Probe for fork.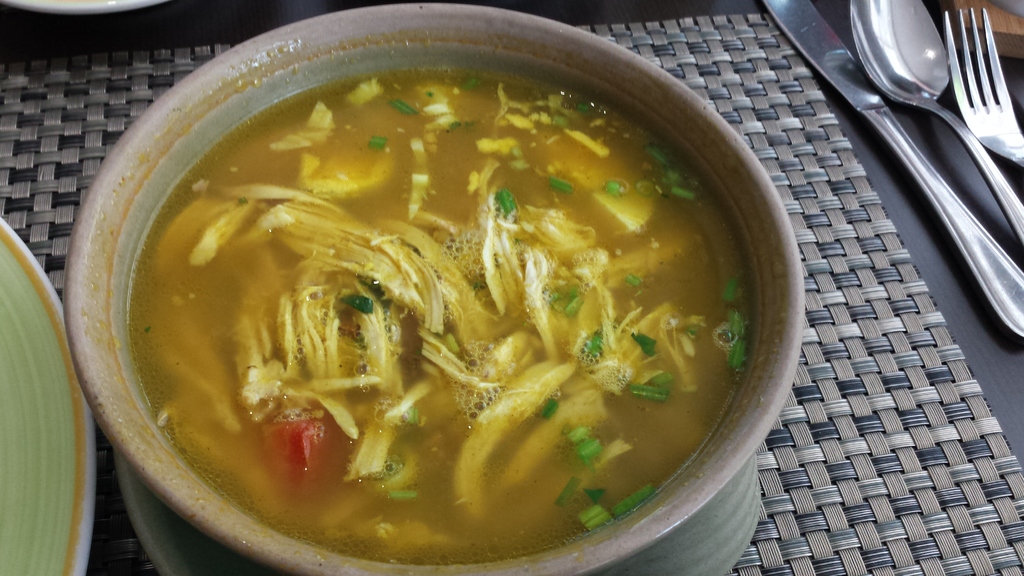
Probe result: <bbox>948, 0, 1023, 165</bbox>.
